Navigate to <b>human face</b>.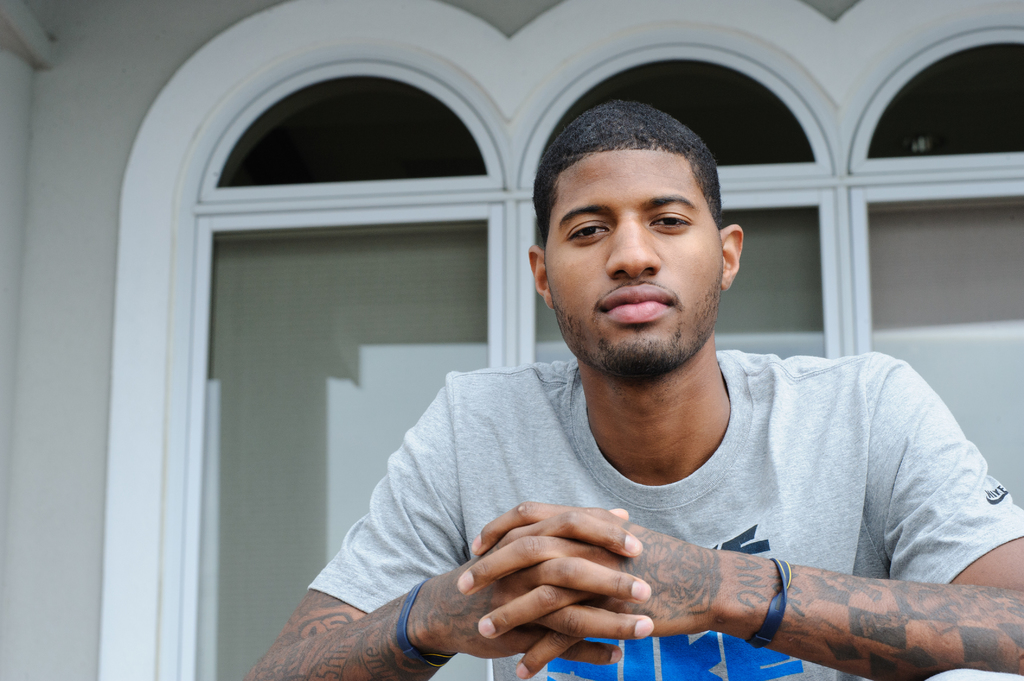
Navigation target: [x1=543, y1=152, x2=724, y2=365].
